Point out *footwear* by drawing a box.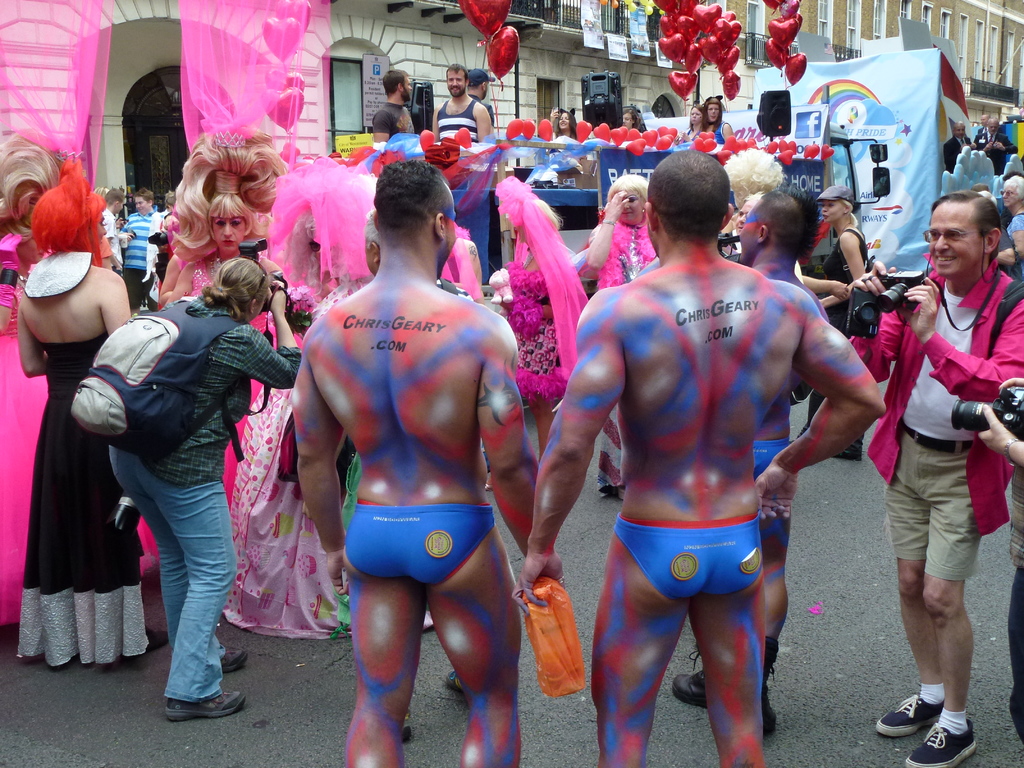
BBox(216, 644, 251, 668).
